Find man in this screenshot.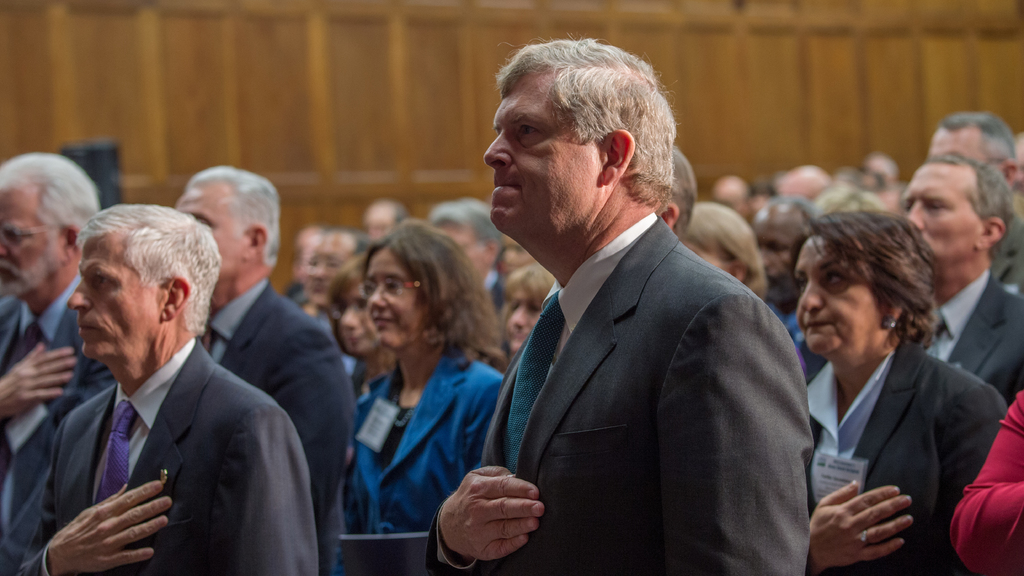
The bounding box for man is 426:33:814:575.
